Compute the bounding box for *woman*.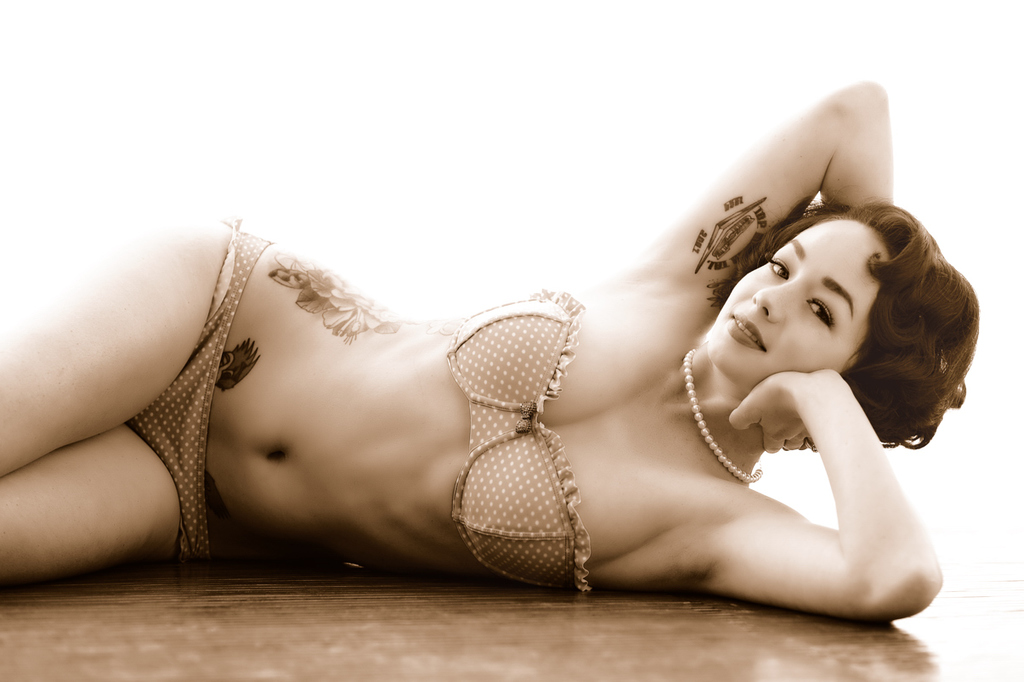
[left=0, top=78, right=932, bottom=620].
